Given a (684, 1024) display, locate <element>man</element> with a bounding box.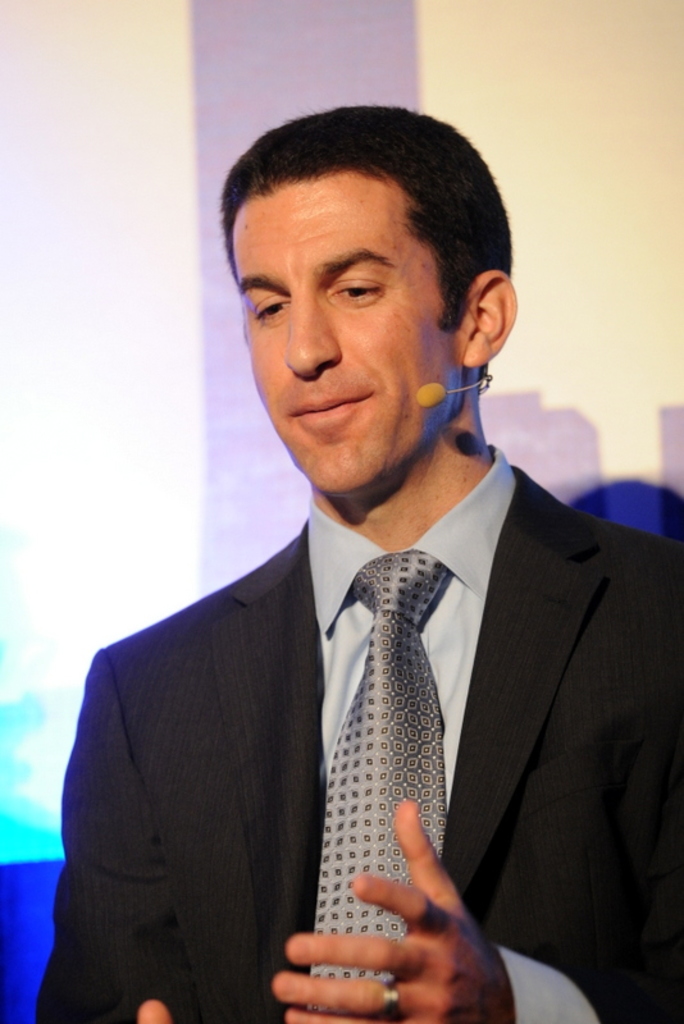
Located: 46/133/675/1023.
